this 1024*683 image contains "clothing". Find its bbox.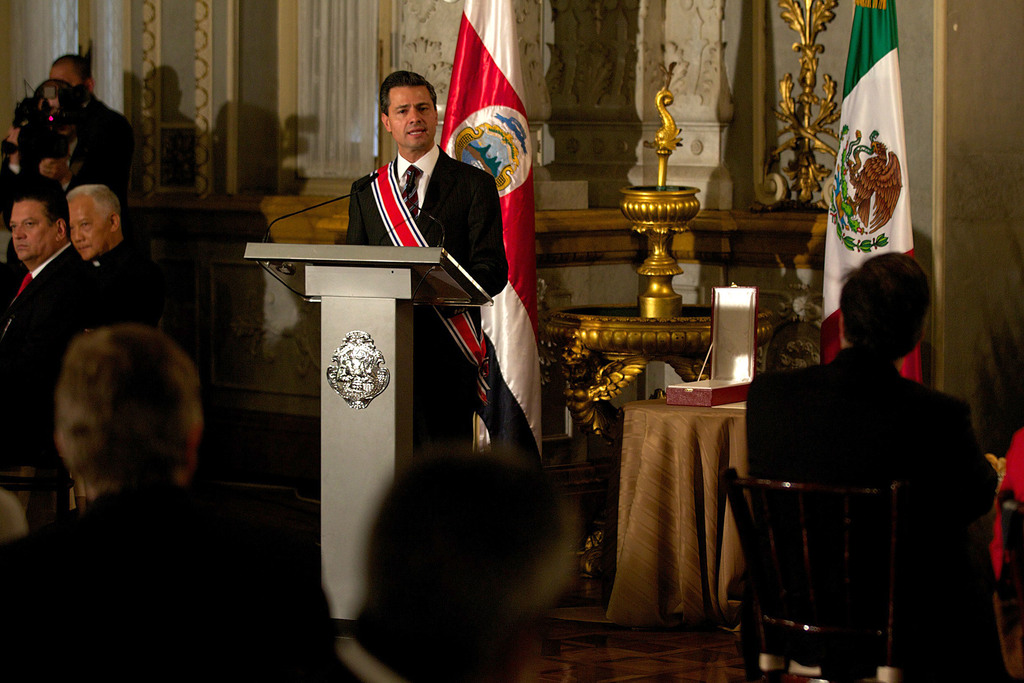
x1=313 y1=135 x2=485 y2=470.
